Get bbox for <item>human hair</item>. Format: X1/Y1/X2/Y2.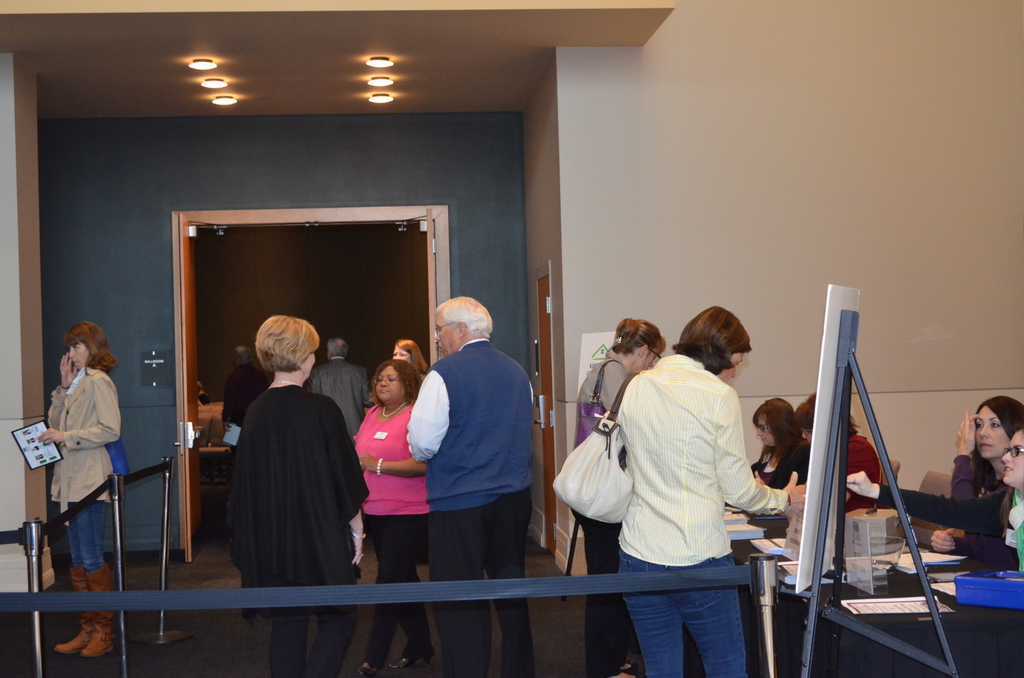
612/316/659/353.
